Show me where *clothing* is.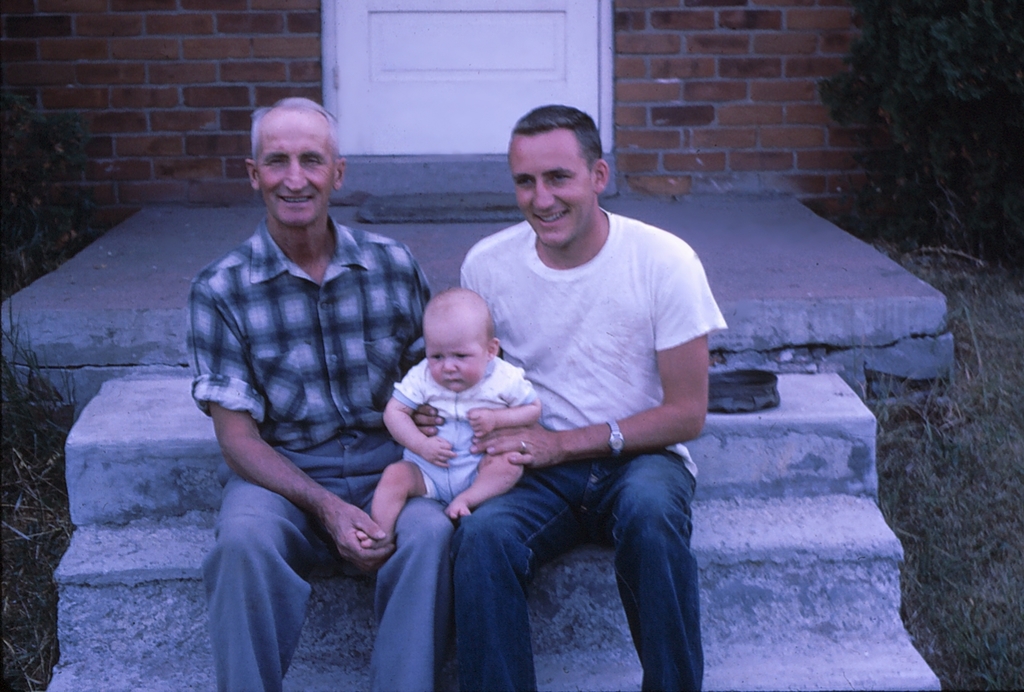
*clothing* is at {"left": 390, "top": 351, "right": 522, "bottom": 504}.
